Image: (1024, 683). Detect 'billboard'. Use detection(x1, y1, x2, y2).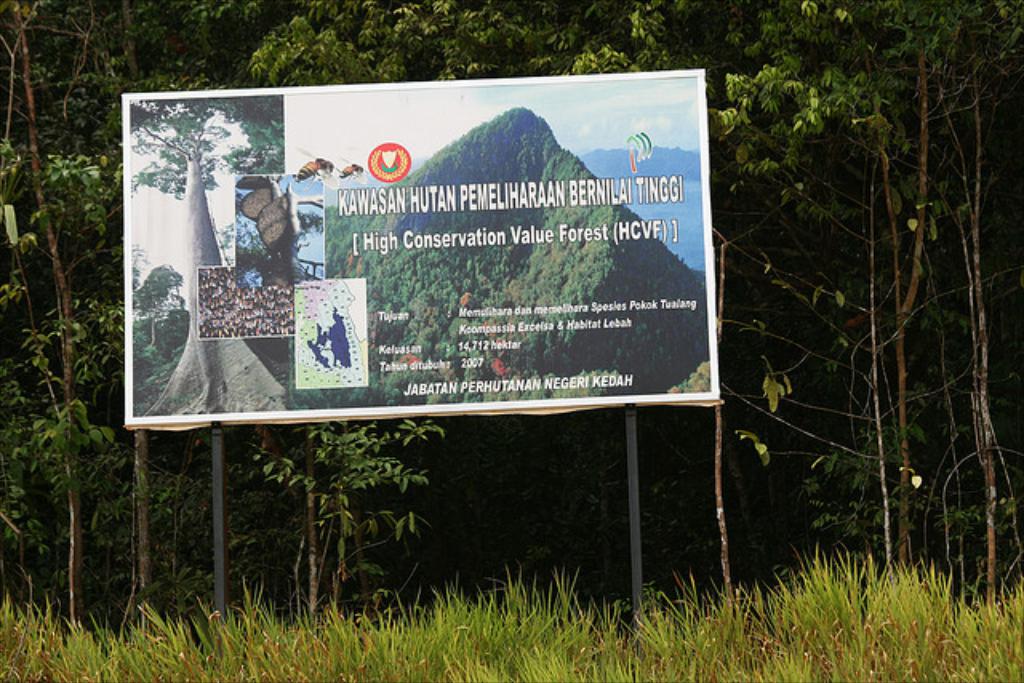
detection(98, 66, 742, 478).
